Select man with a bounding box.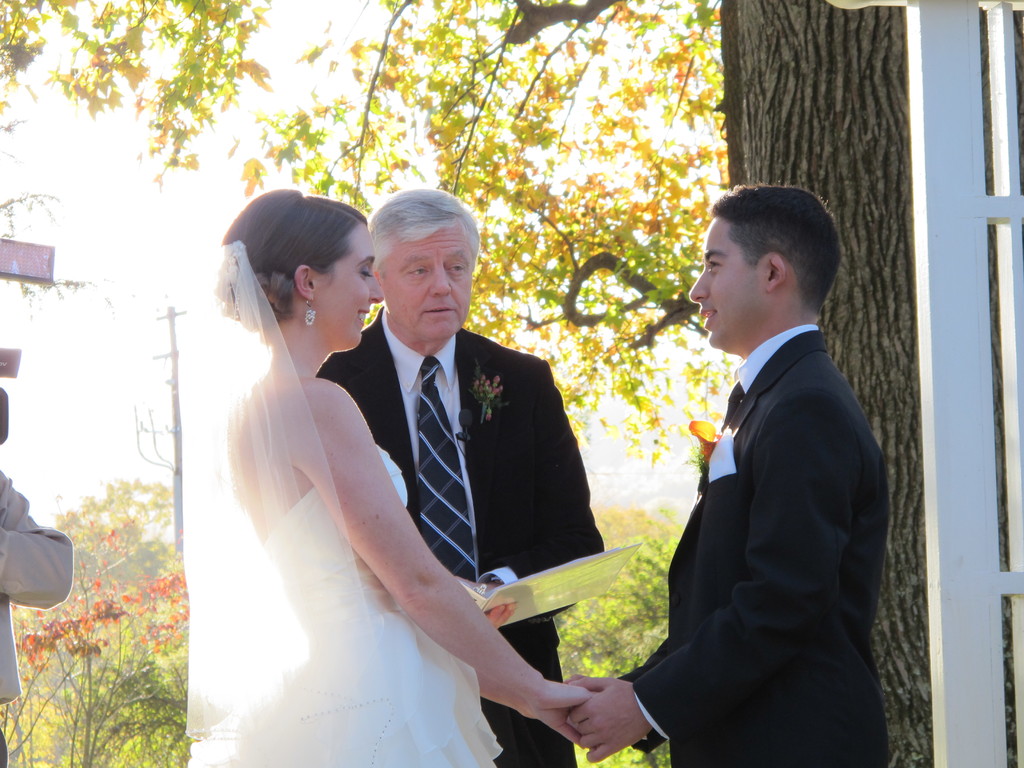
(319, 183, 600, 767).
